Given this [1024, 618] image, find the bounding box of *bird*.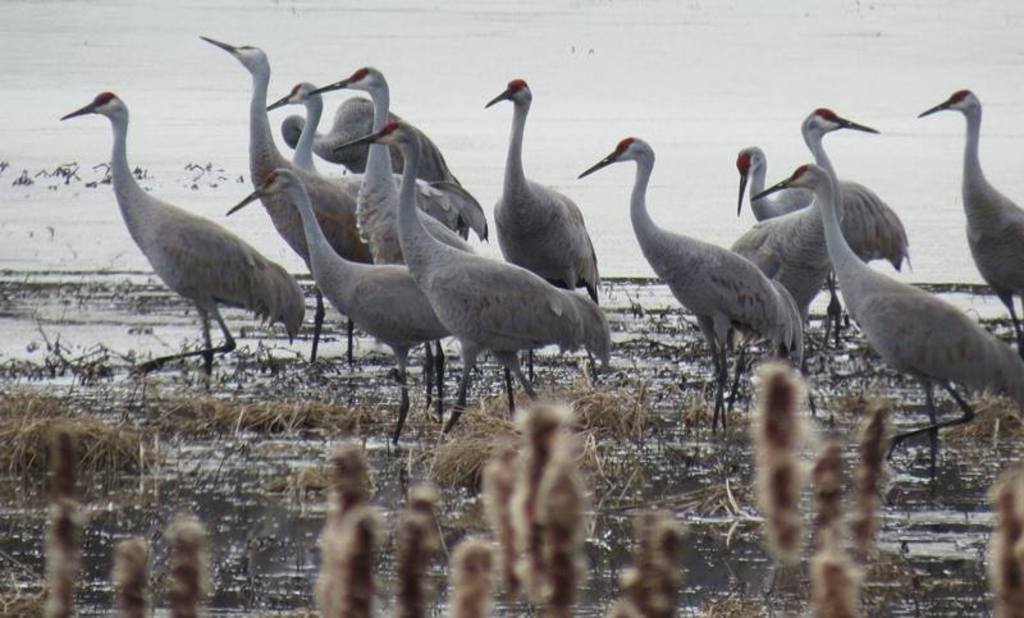
BBox(261, 83, 458, 238).
